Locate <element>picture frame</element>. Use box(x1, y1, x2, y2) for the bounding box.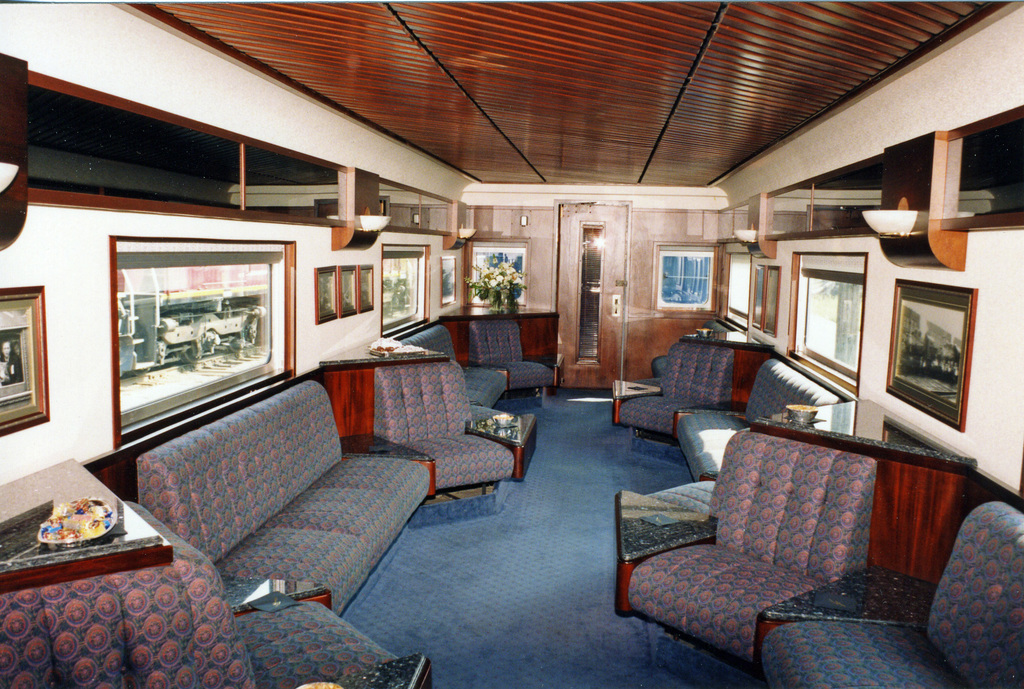
box(337, 259, 360, 318).
